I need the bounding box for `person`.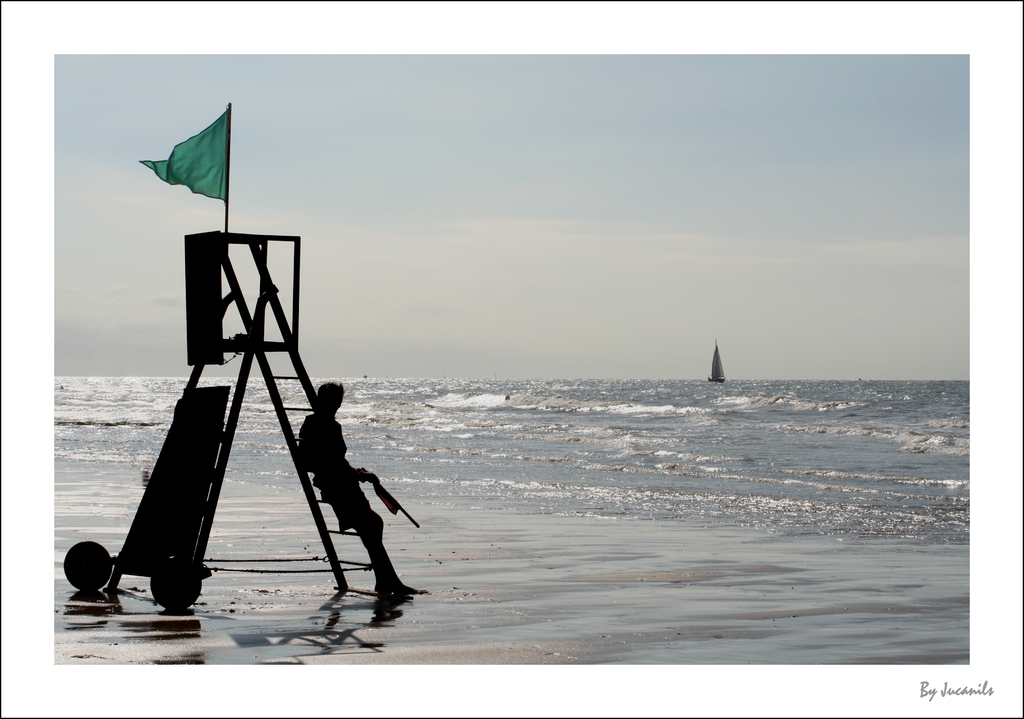
Here it is: BBox(298, 378, 430, 602).
